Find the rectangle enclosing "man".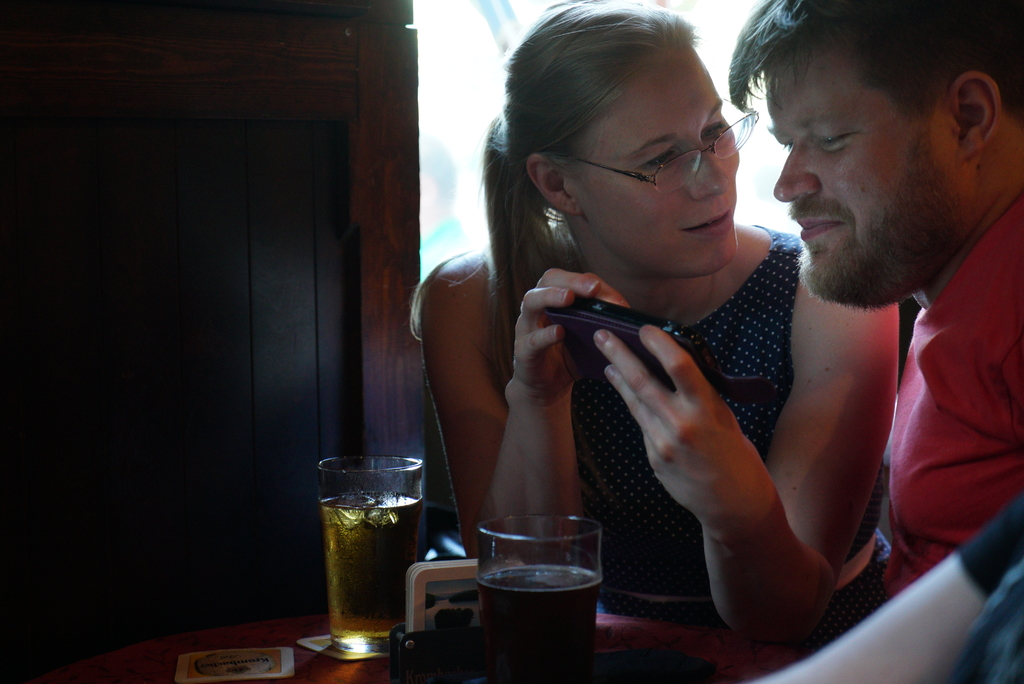
<box>713,10,1023,619</box>.
